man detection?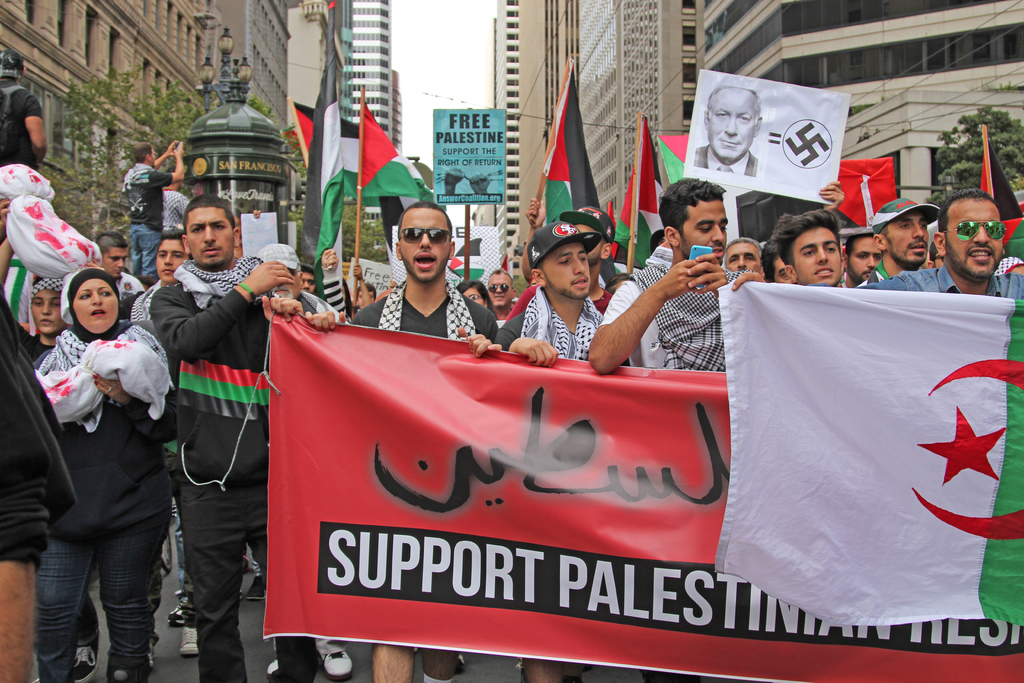
[left=147, top=193, right=324, bottom=682]
